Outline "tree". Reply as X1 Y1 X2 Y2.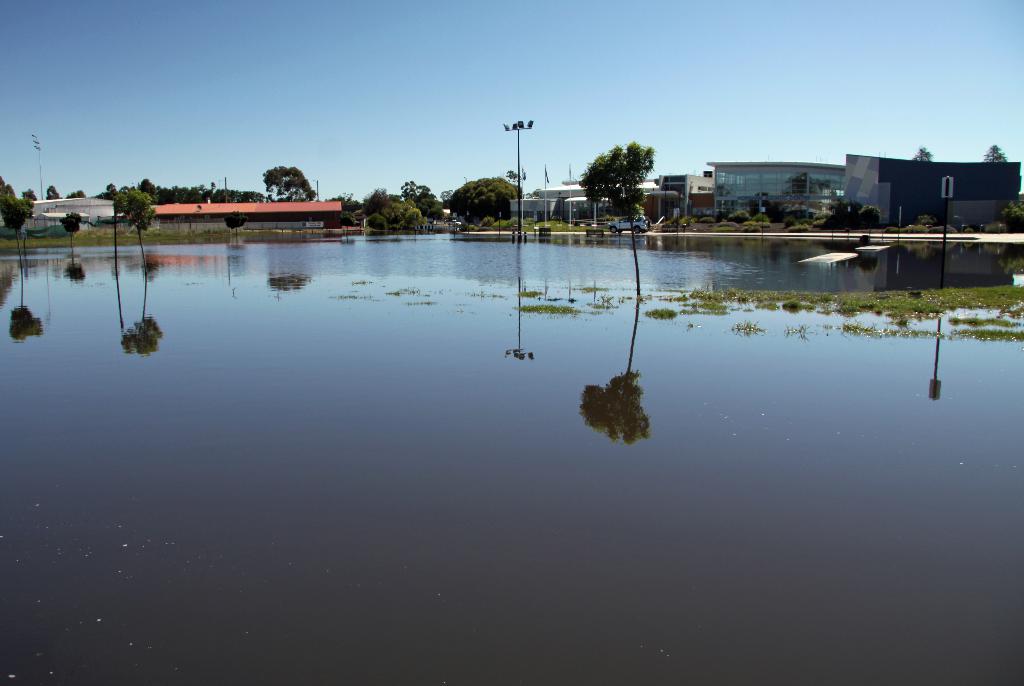
449 174 519 225.
